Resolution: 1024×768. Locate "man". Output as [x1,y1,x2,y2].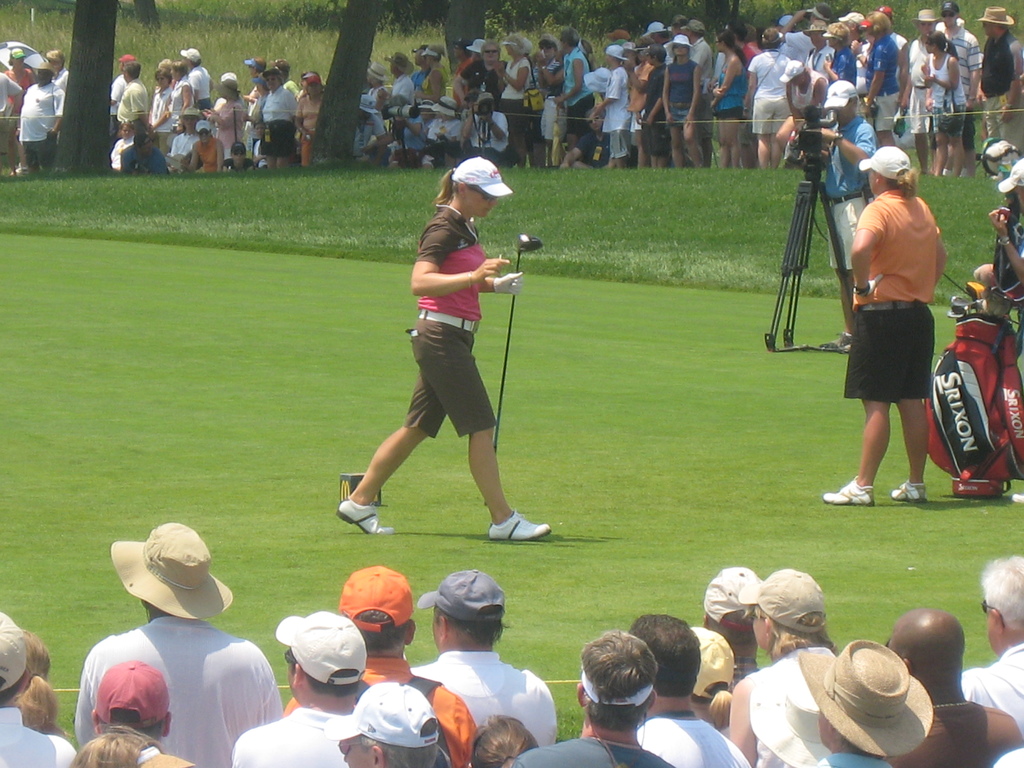
[340,561,483,767].
